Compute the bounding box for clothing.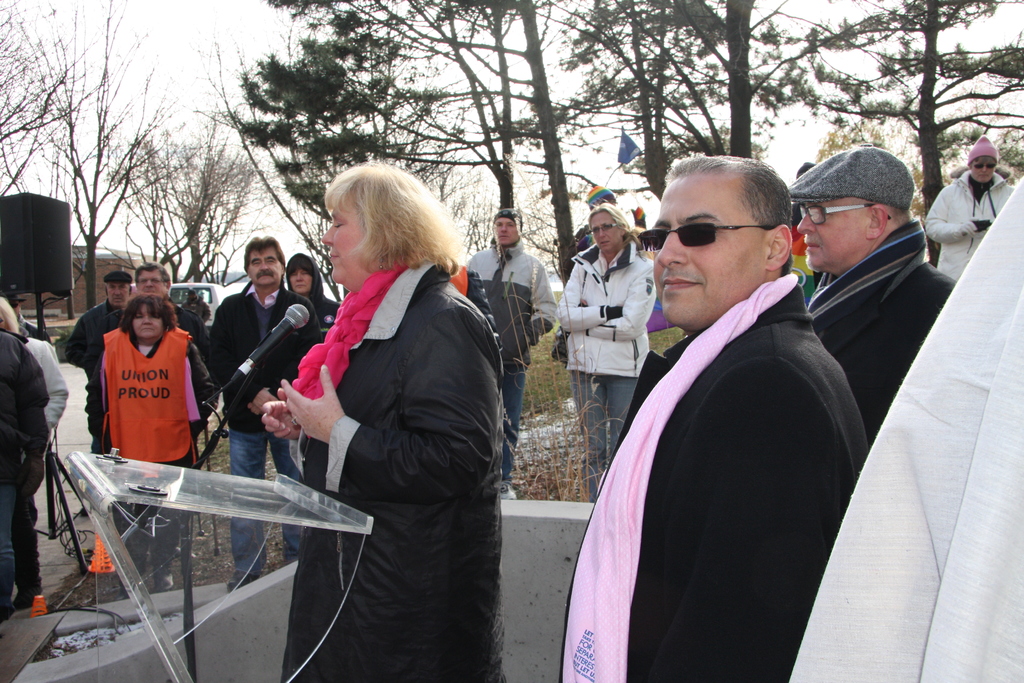
(x1=282, y1=248, x2=513, y2=682).
